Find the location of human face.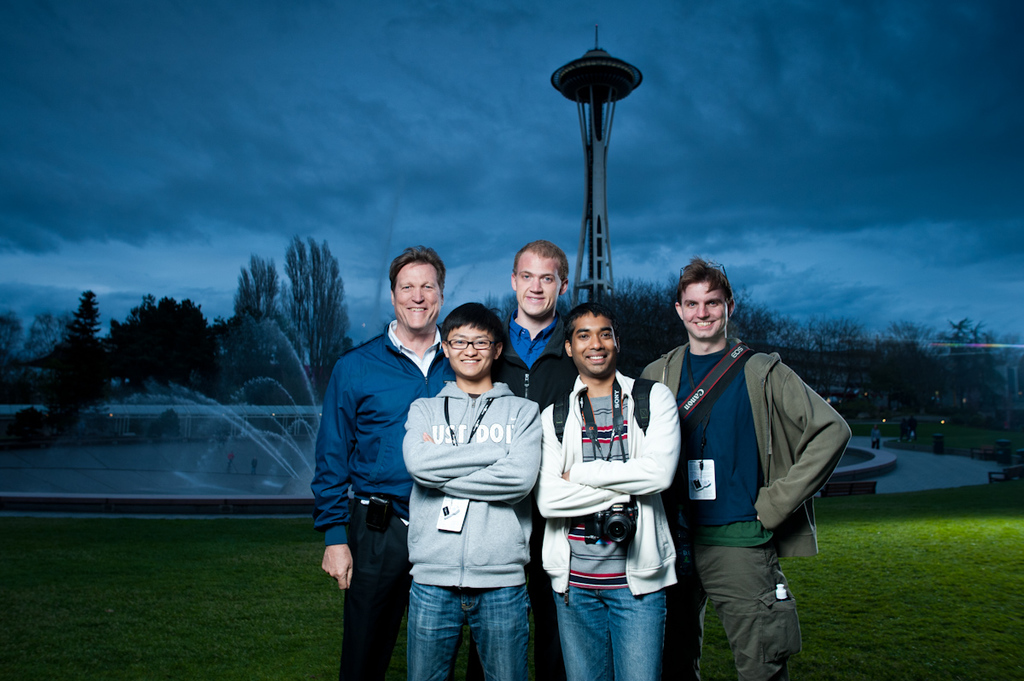
Location: [681,279,730,340].
